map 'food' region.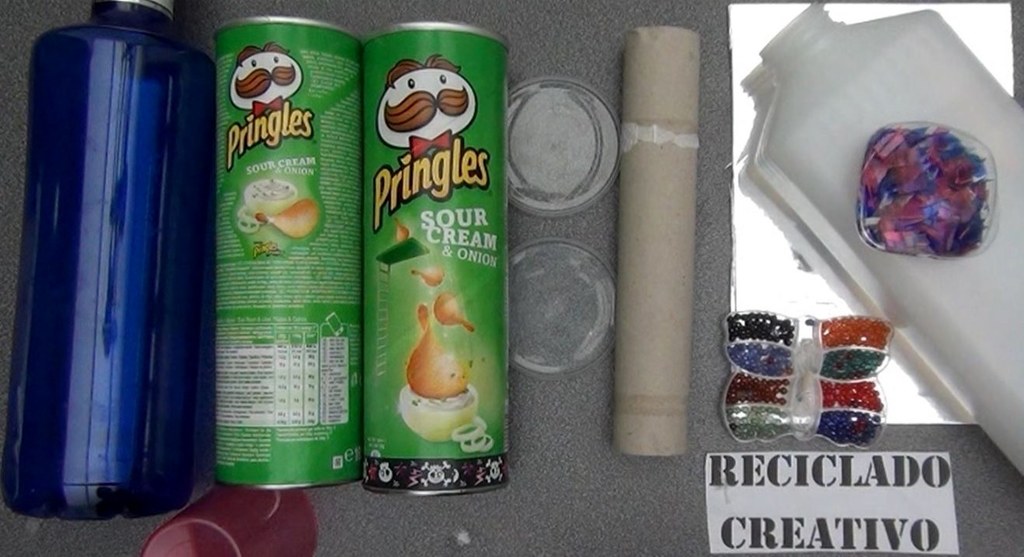
Mapped to [239, 205, 258, 233].
